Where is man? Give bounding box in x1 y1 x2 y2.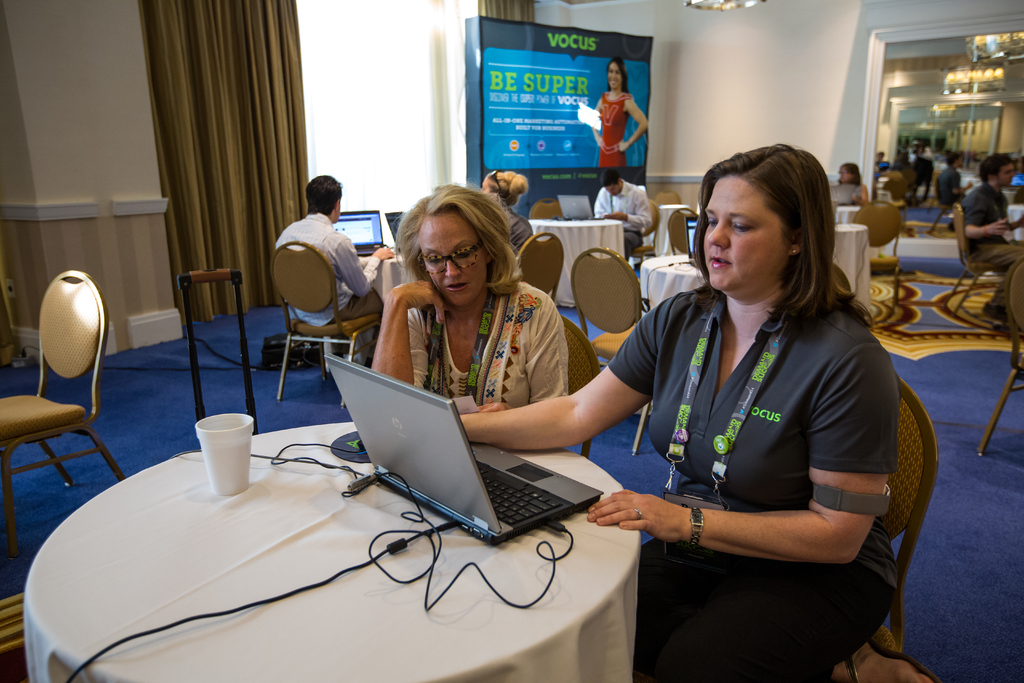
932 152 972 205.
